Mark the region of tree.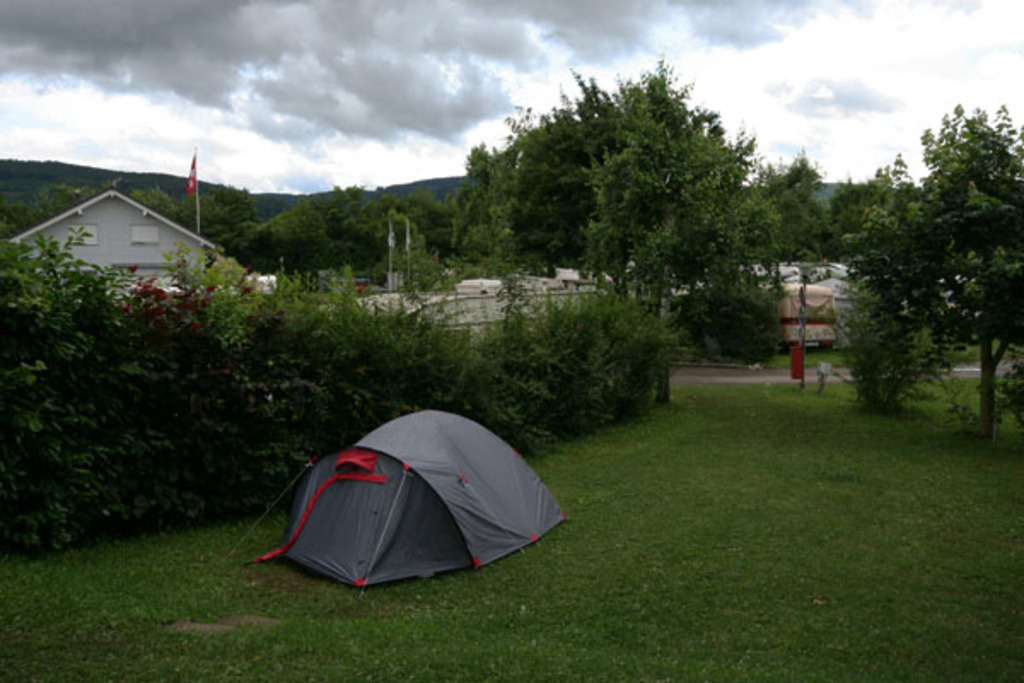
Region: BBox(230, 178, 437, 290).
